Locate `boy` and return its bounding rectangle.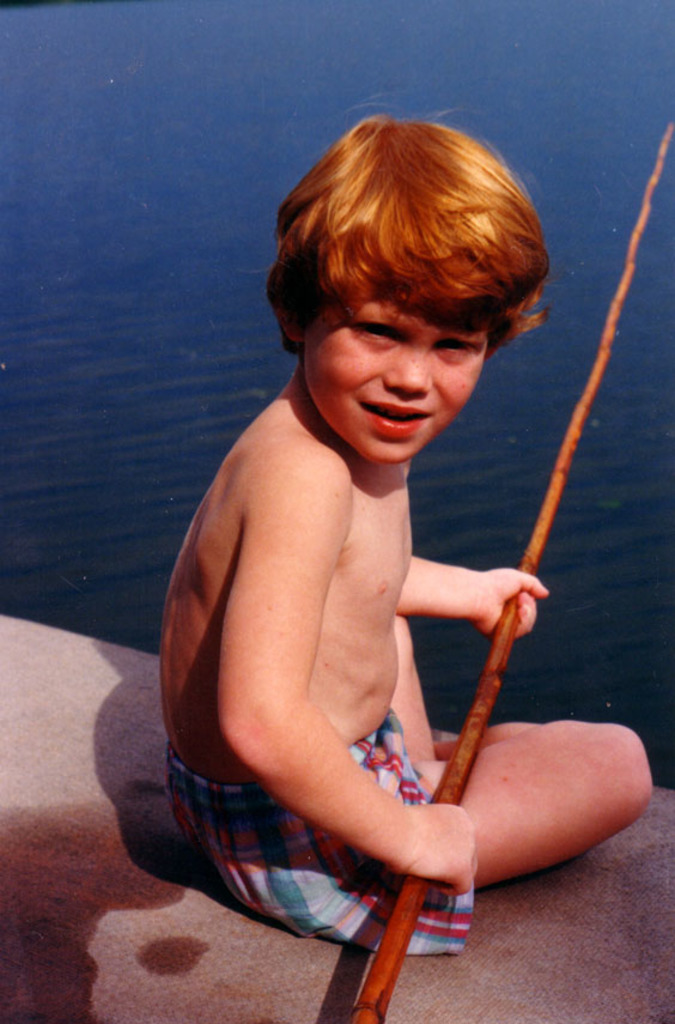
bbox=(153, 116, 651, 969).
